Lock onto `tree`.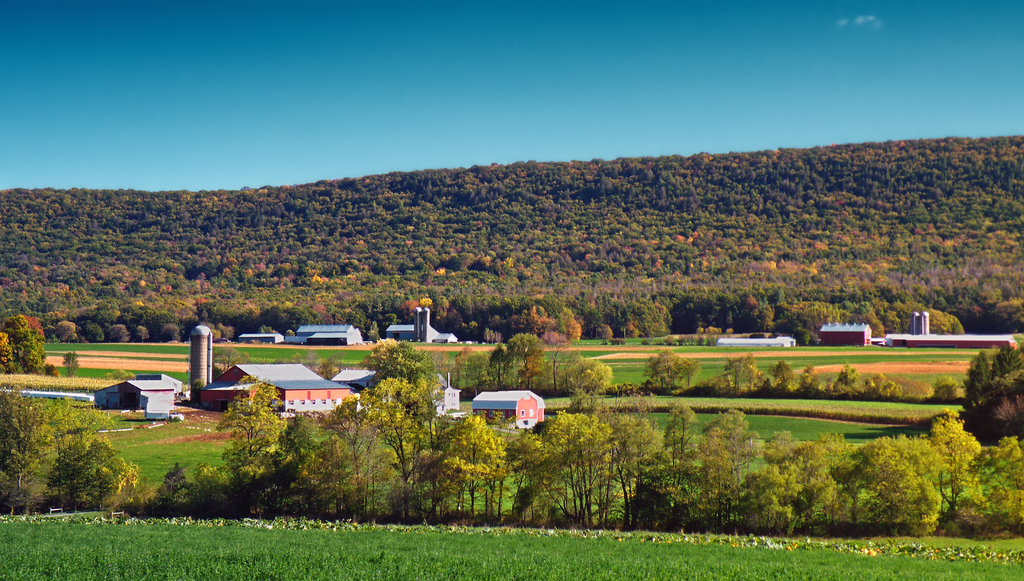
Locked: [755, 446, 834, 530].
